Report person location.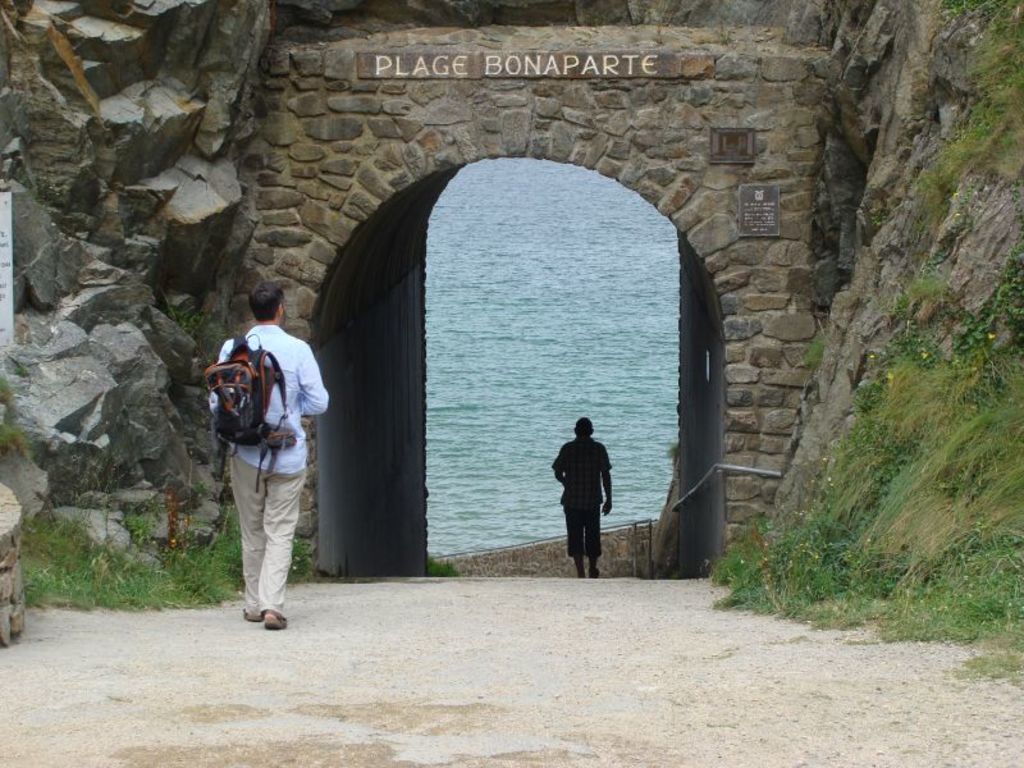
Report: bbox(210, 284, 332, 628).
